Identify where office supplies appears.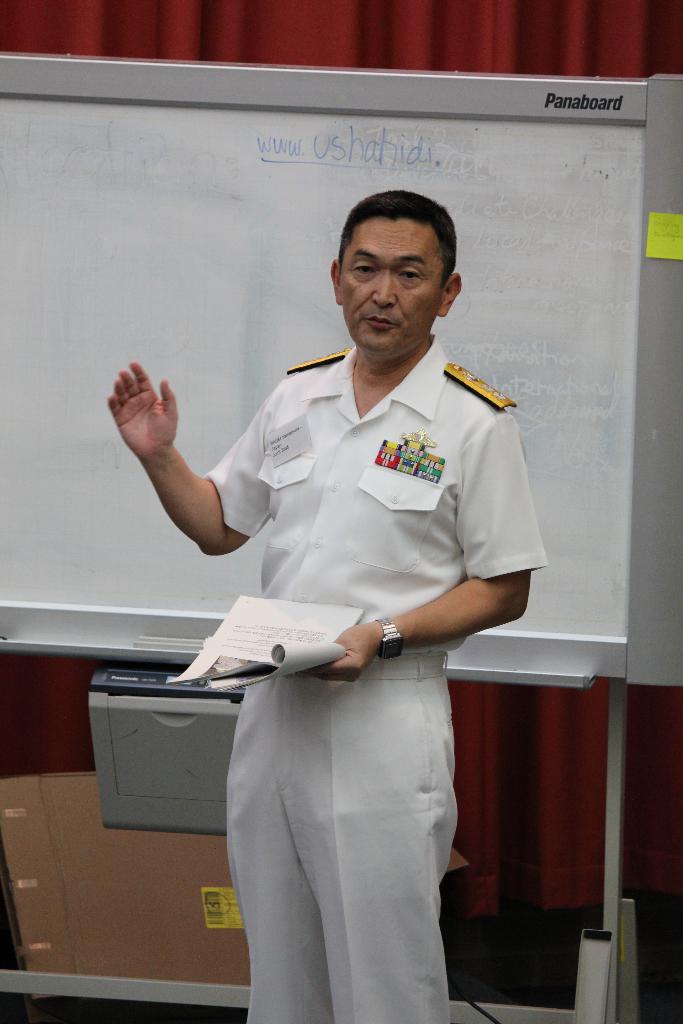
Appears at BBox(4, 767, 251, 1012).
